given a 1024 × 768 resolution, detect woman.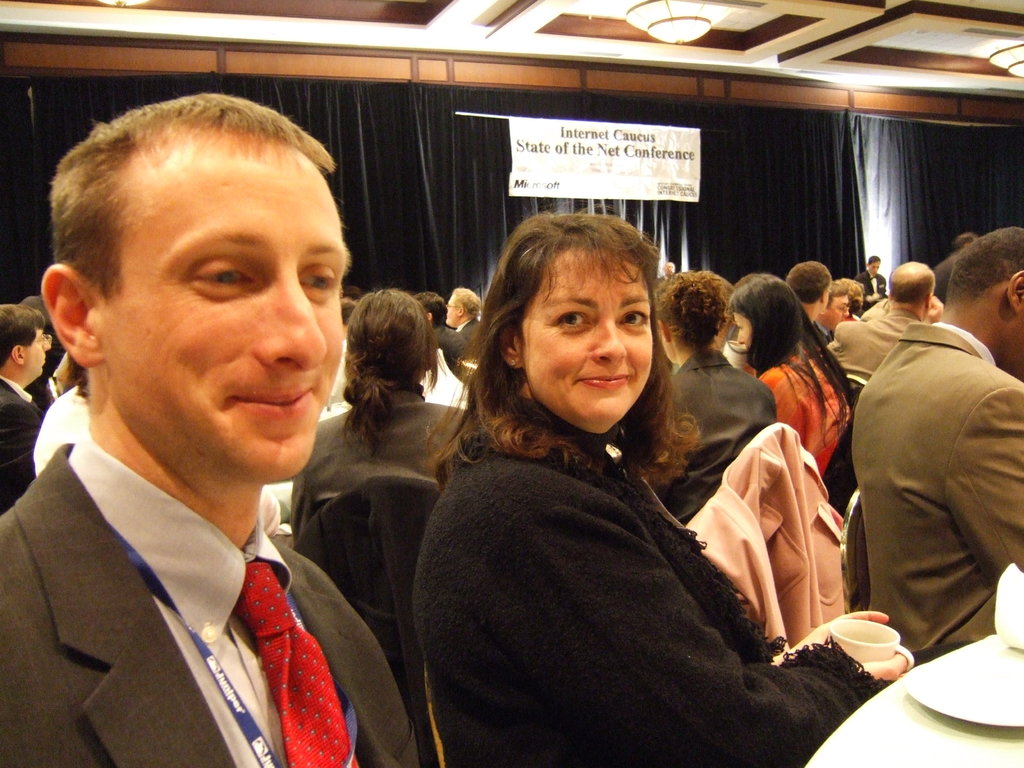
detection(724, 268, 861, 468).
